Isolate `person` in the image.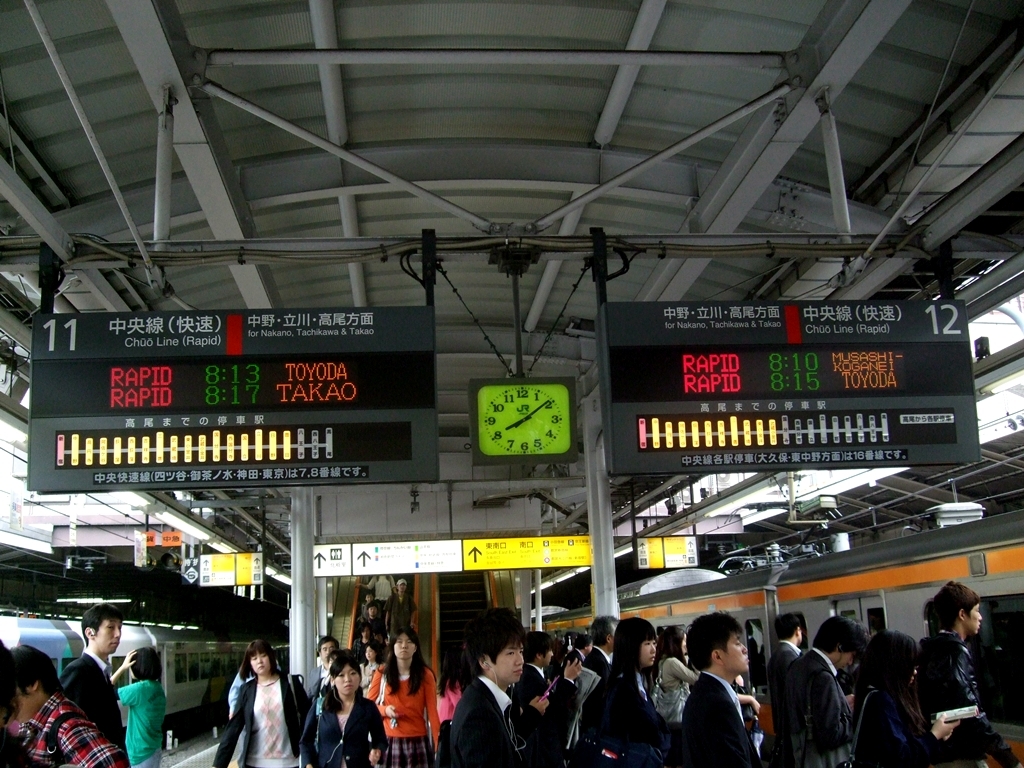
Isolated region: 307 655 391 767.
